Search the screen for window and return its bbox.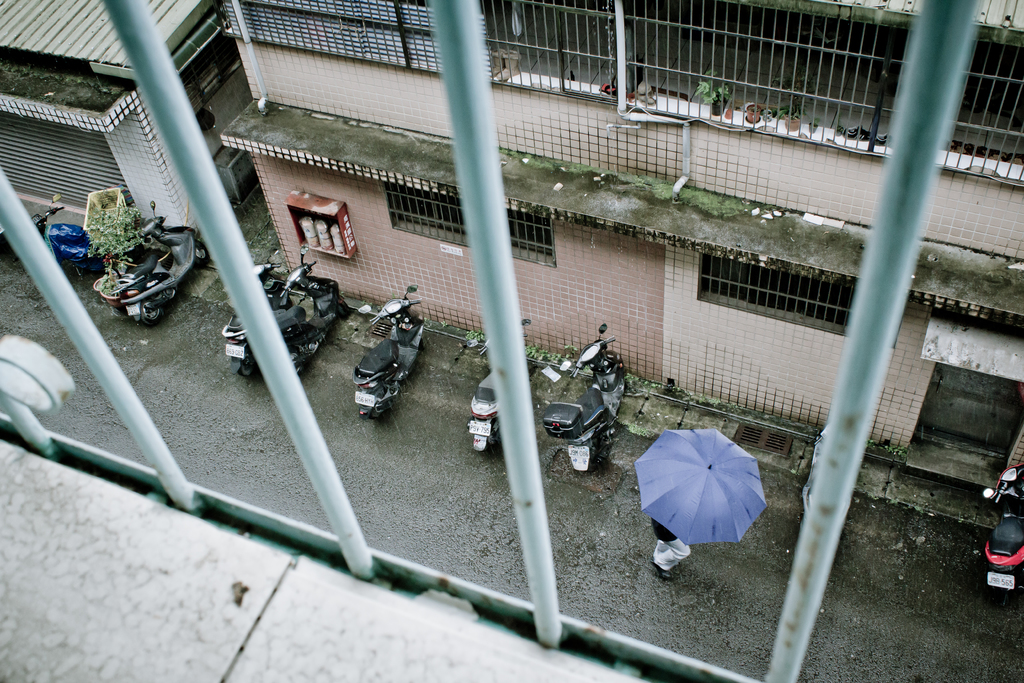
Found: l=276, t=180, r=348, b=256.
